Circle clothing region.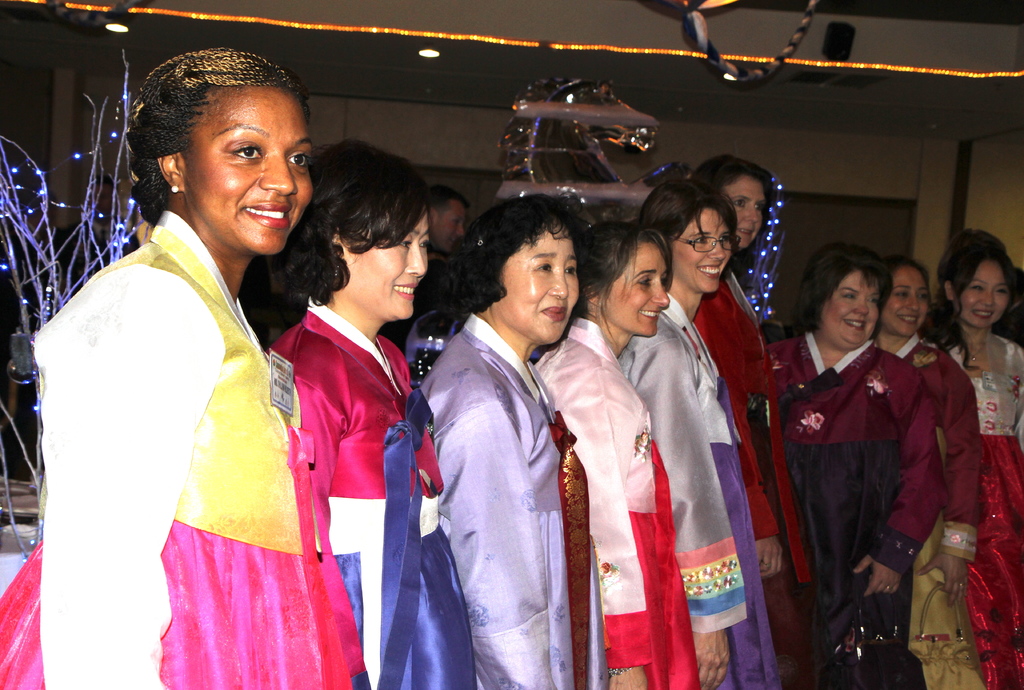
Region: bbox=[40, 171, 340, 654].
